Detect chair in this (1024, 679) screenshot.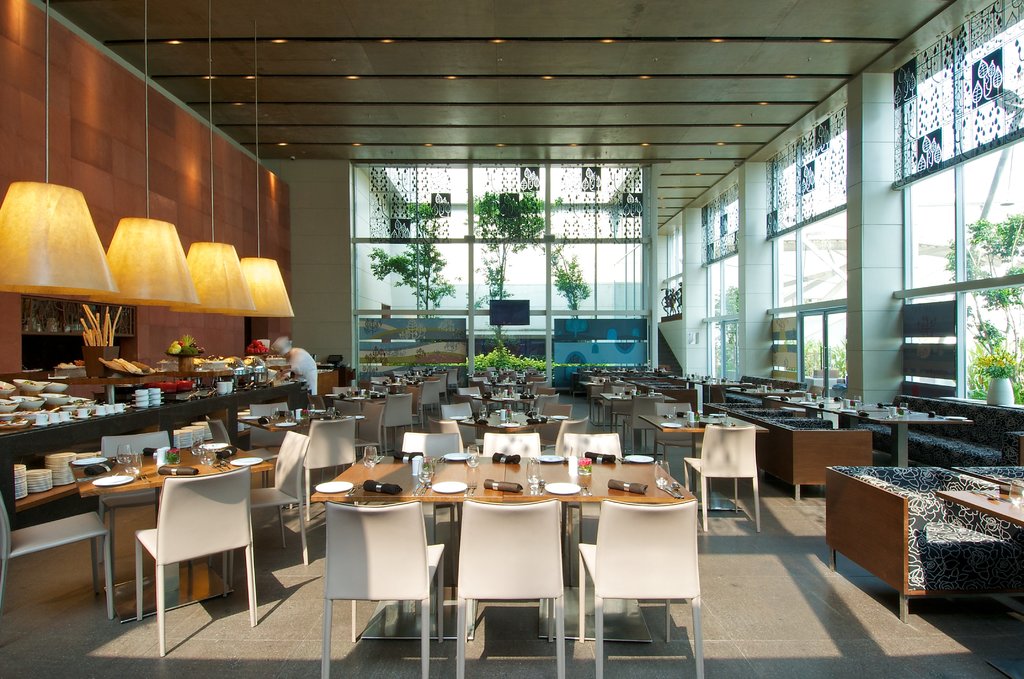
Detection: locate(383, 388, 416, 431).
